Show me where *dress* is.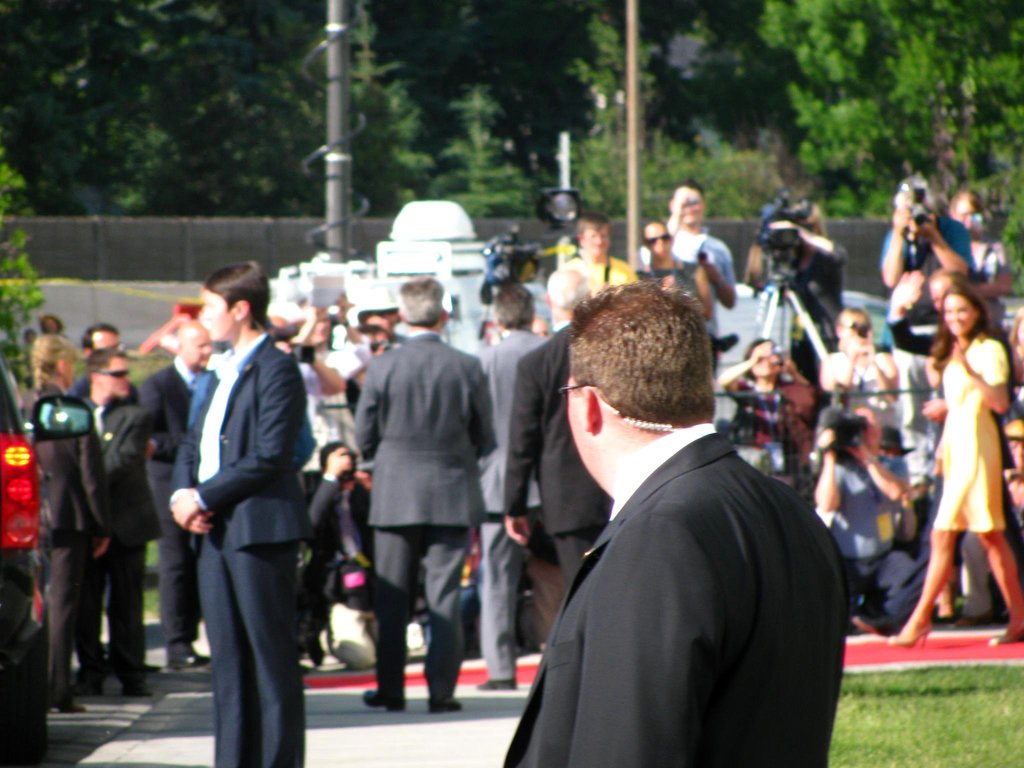
*dress* is at region(940, 337, 1004, 530).
